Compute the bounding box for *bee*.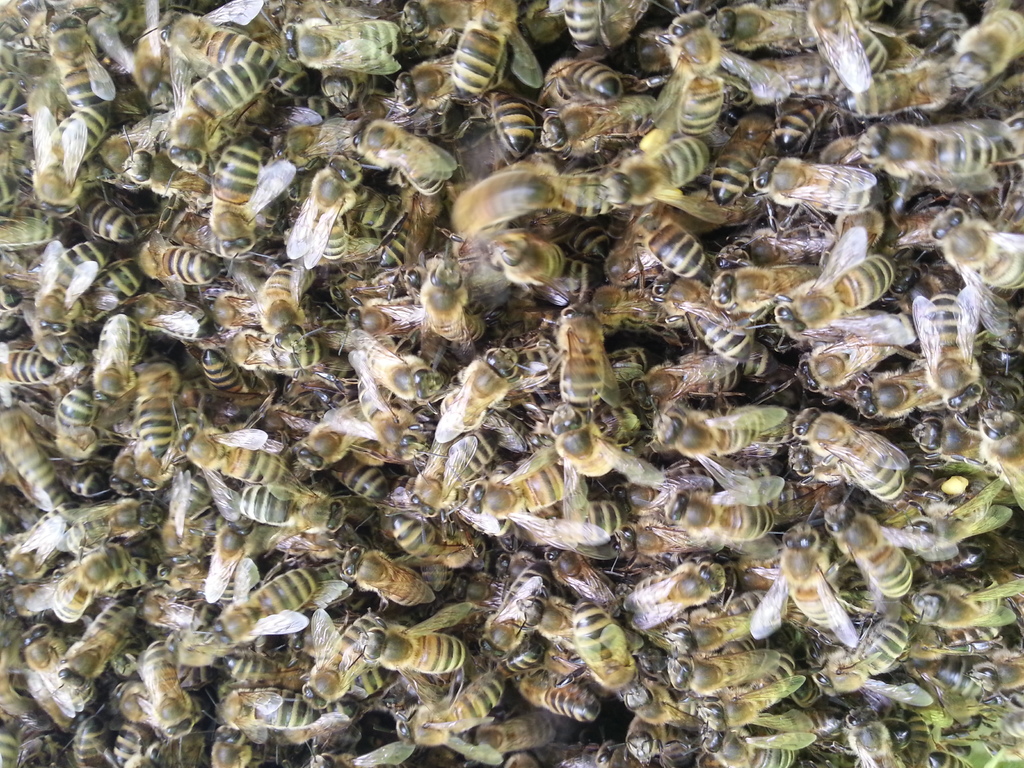
bbox=(373, 63, 456, 133).
